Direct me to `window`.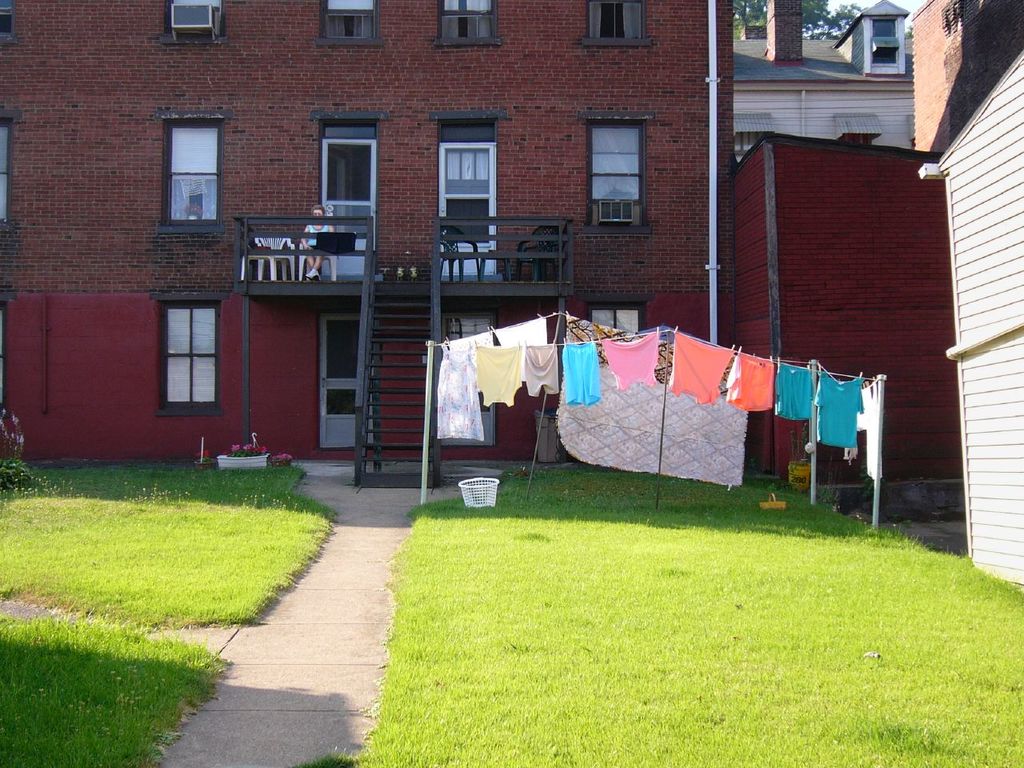
Direction: box=[0, 118, 9, 222].
